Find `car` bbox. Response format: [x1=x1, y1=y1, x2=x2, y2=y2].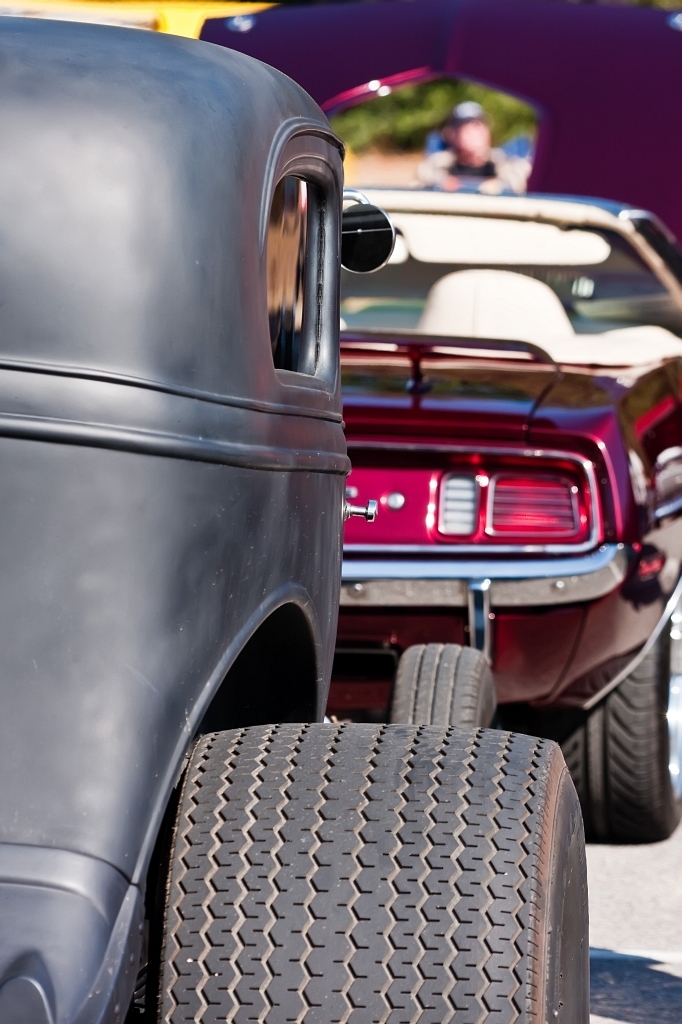
[x1=0, y1=16, x2=594, y2=1023].
